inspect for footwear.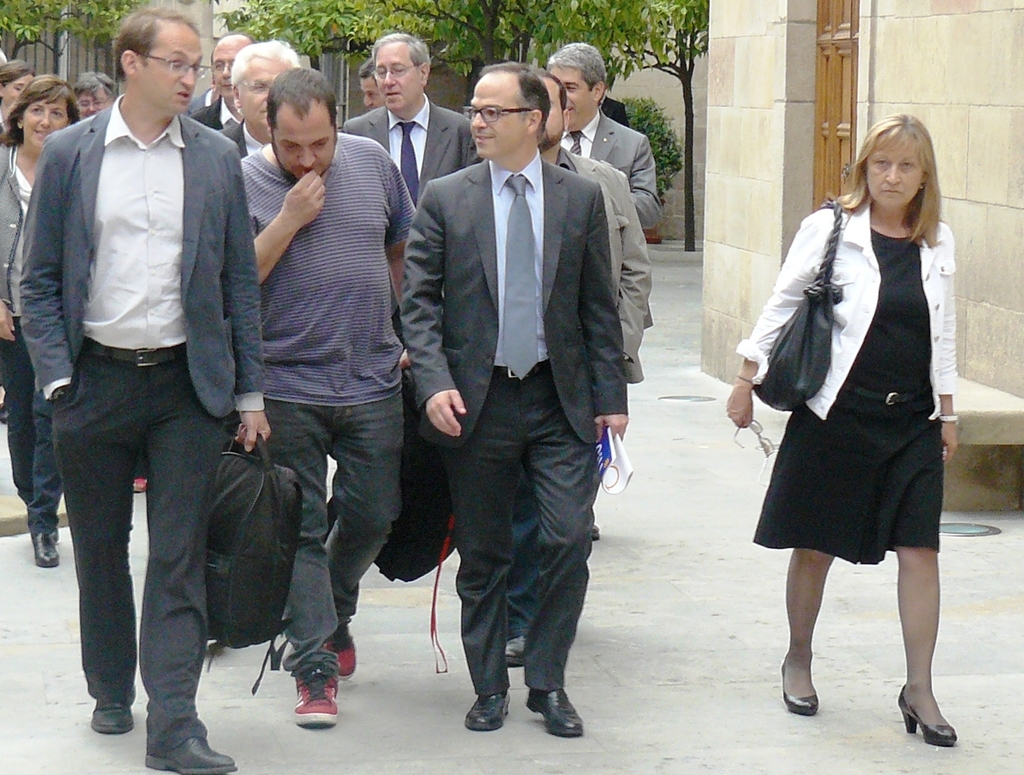
Inspection: <bbox>143, 740, 240, 774</bbox>.
